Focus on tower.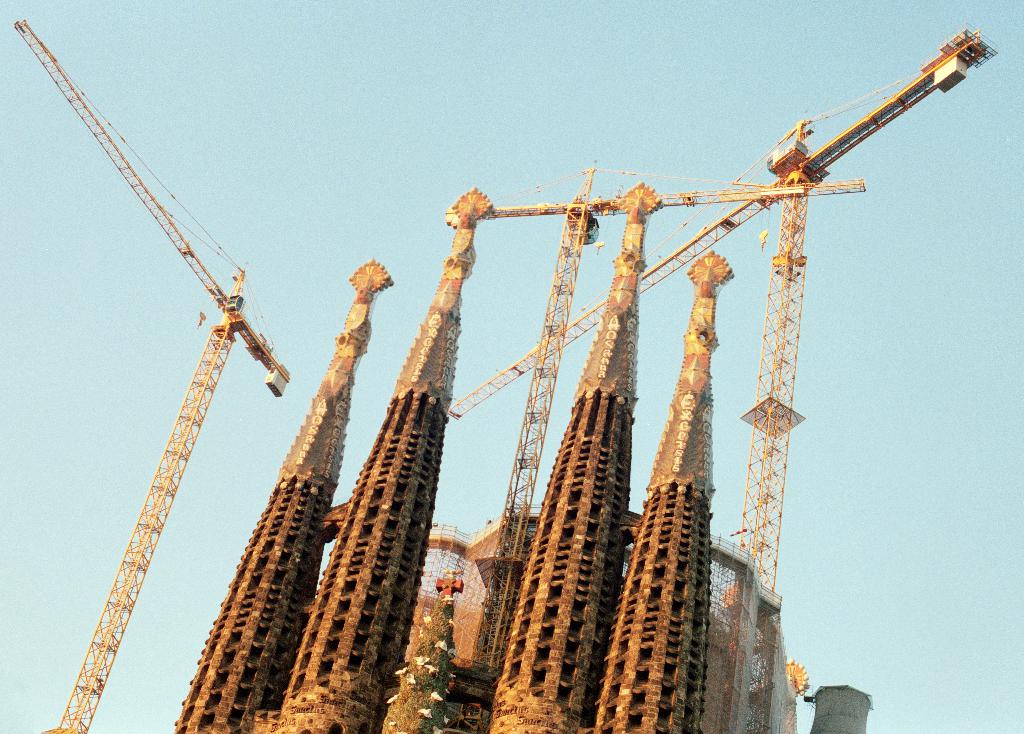
Focused at (left=285, top=182, right=492, bottom=733).
